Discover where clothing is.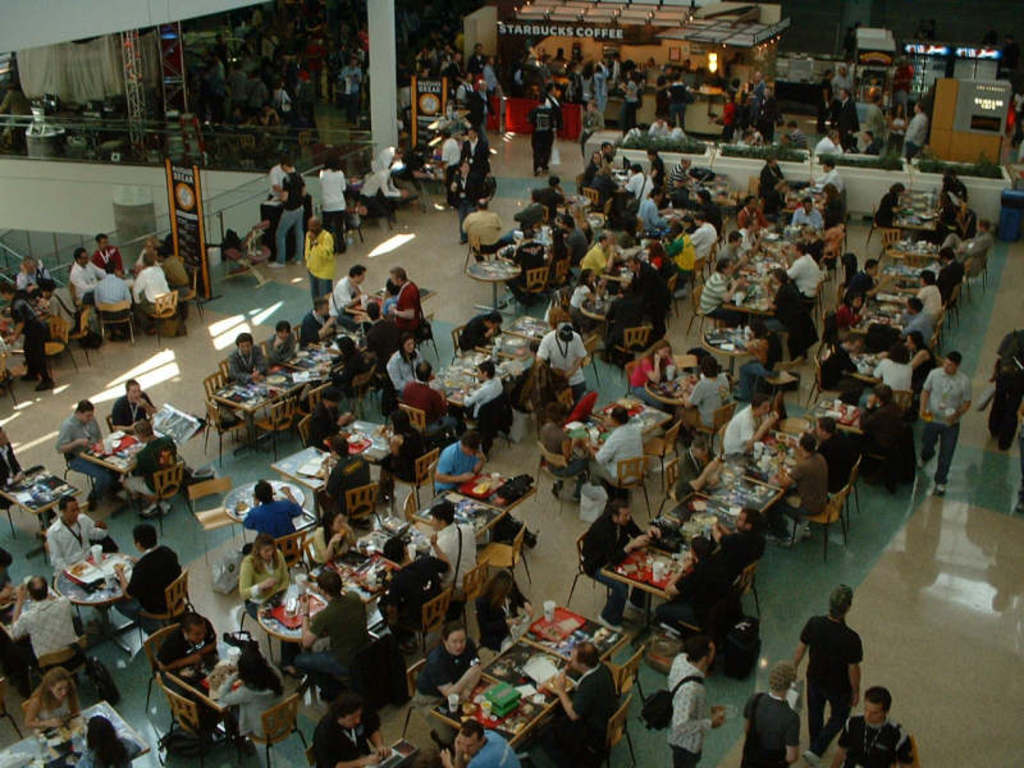
Discovered at 358,165,401,225.
